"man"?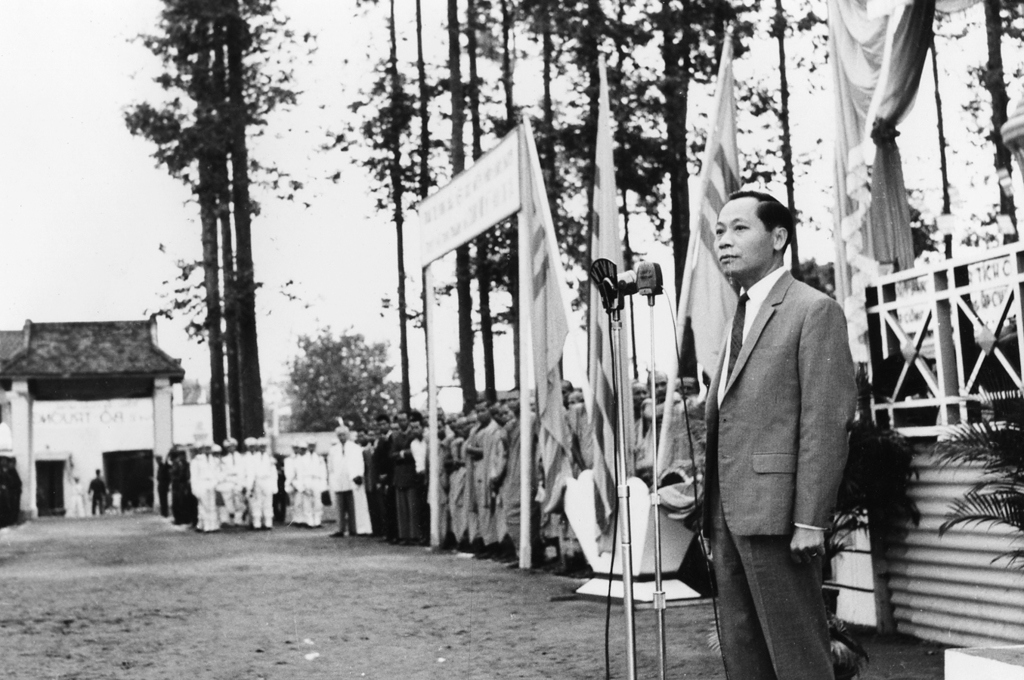
bbox=(701, 190, 856, 679)
